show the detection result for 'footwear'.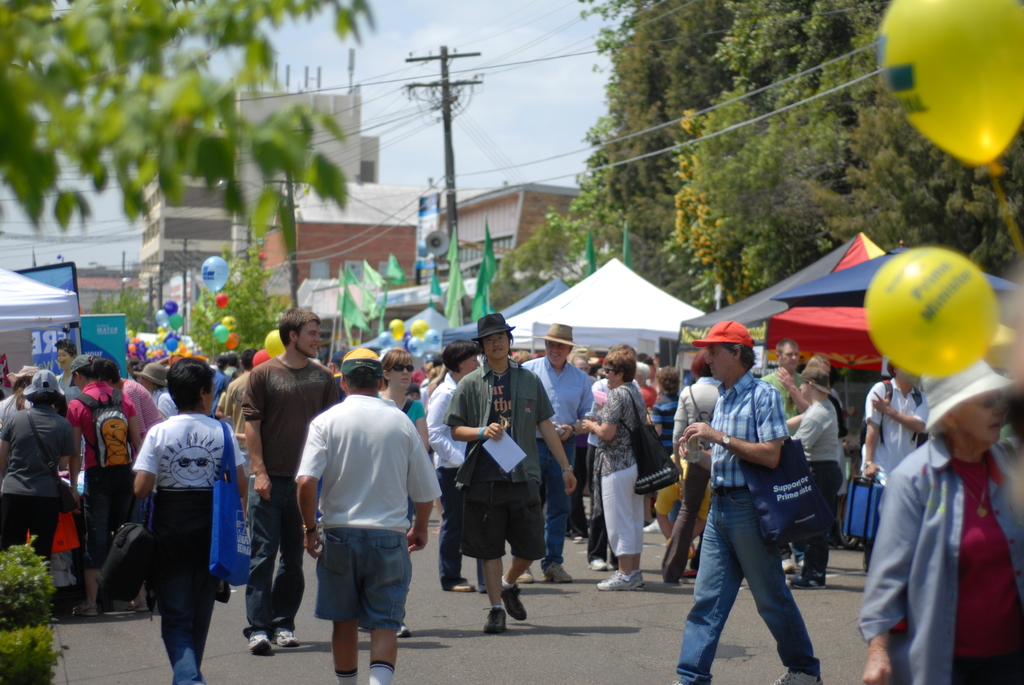
(542,564,575,583).
